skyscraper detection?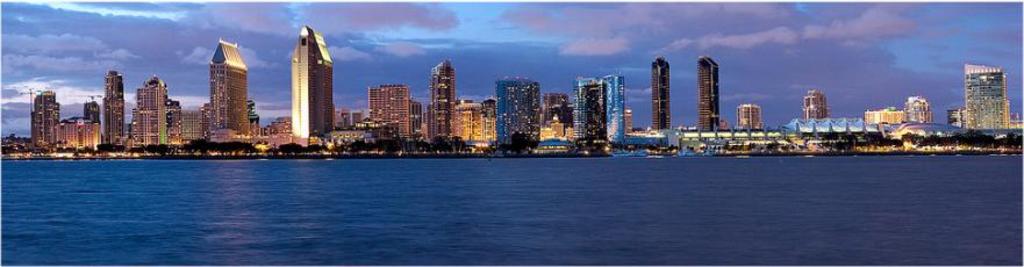
{"x1": 610, "y1": 72, "x2": 623, "y2": 153}
